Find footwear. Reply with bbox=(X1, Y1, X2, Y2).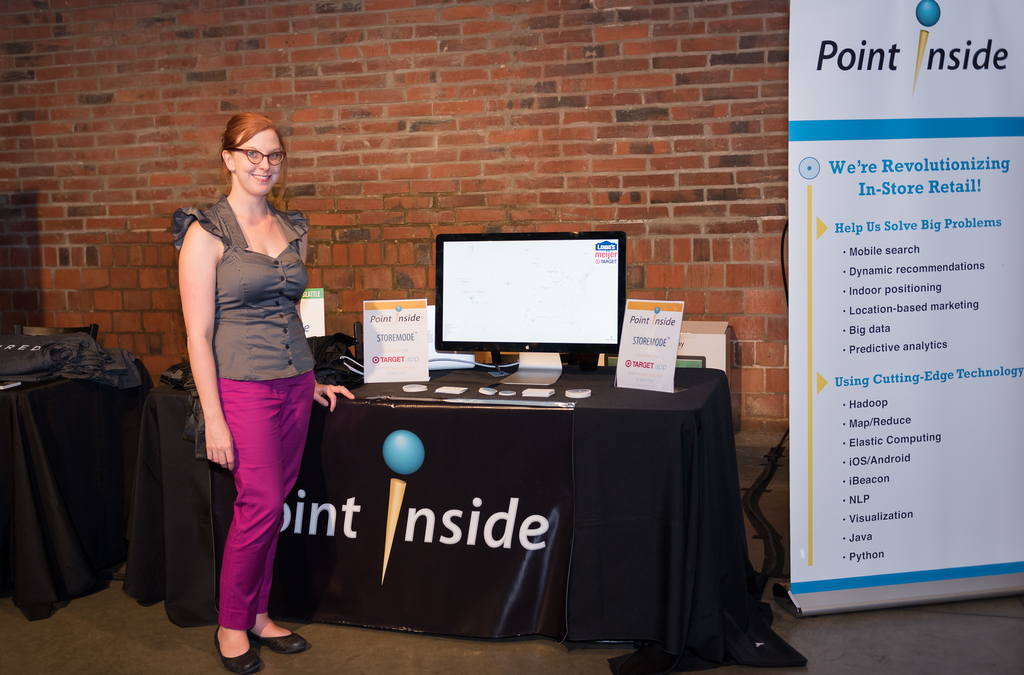
bbox=(215, 631, 264, 673).
